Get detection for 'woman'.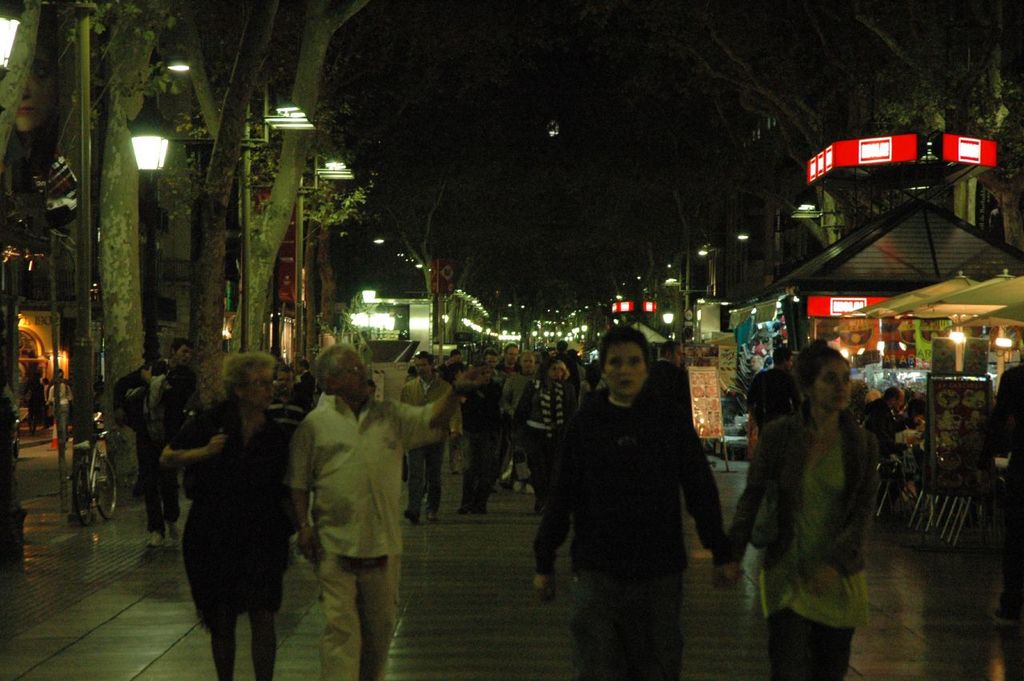
Detection: box=[514, 358, 566, 514].
